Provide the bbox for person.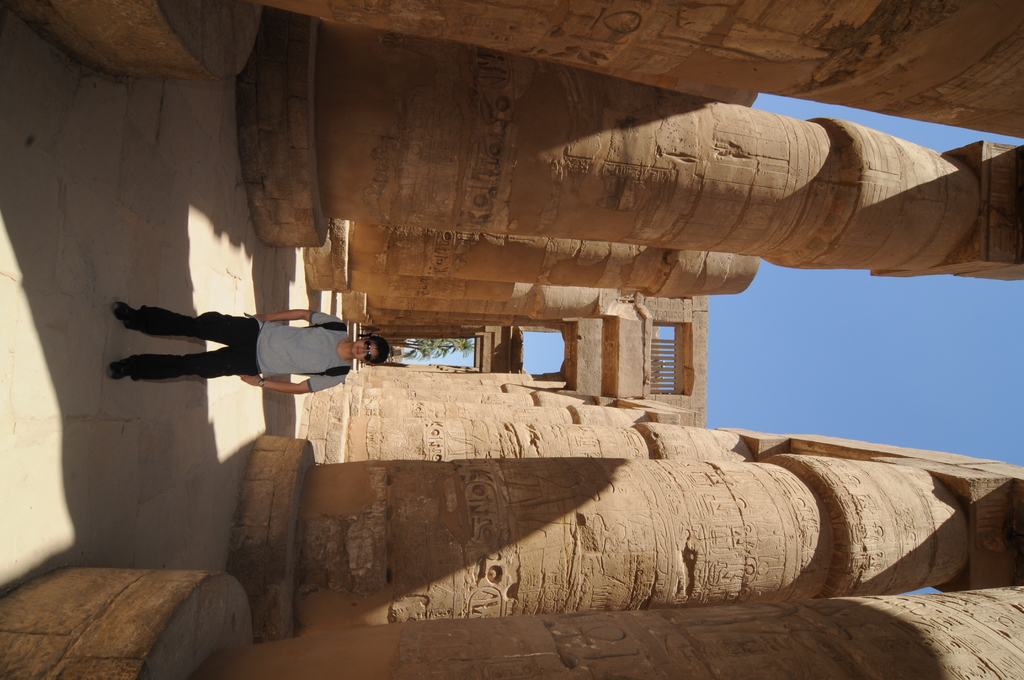
{"x1": 115, "y1": 273, "x2": 378, "y2": 433}.
